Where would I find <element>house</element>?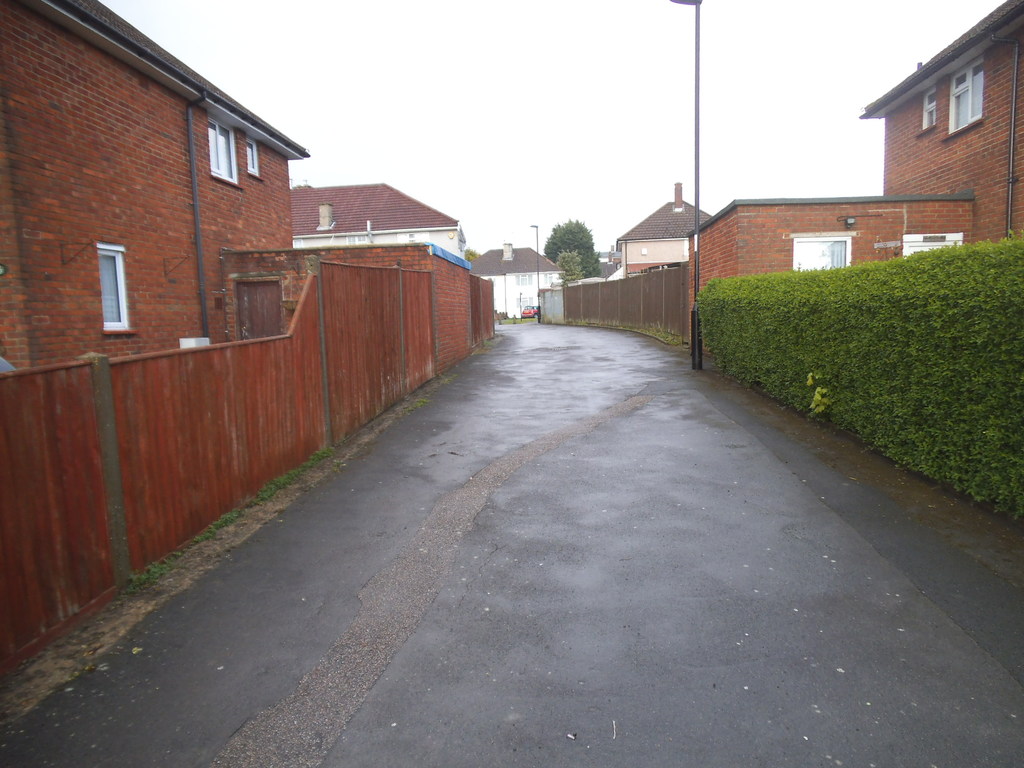
At left=287, top=179, right=463, bottom=257.
